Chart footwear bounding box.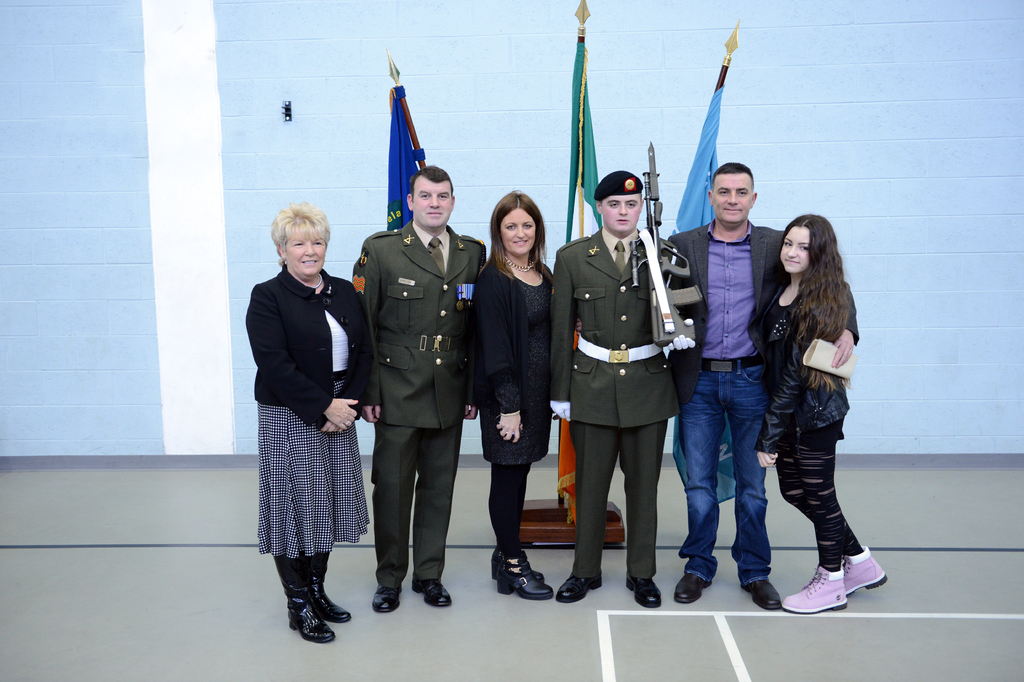
Charted: [411, 578, 452, 606].
